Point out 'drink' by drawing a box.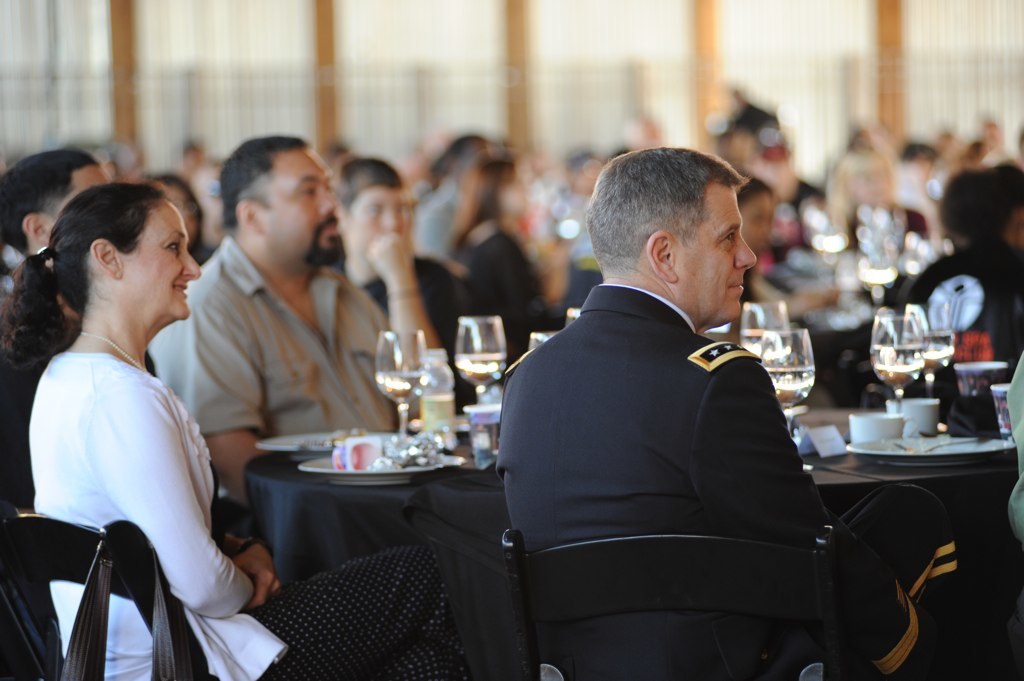
<box>739,330,791,366</box>.
